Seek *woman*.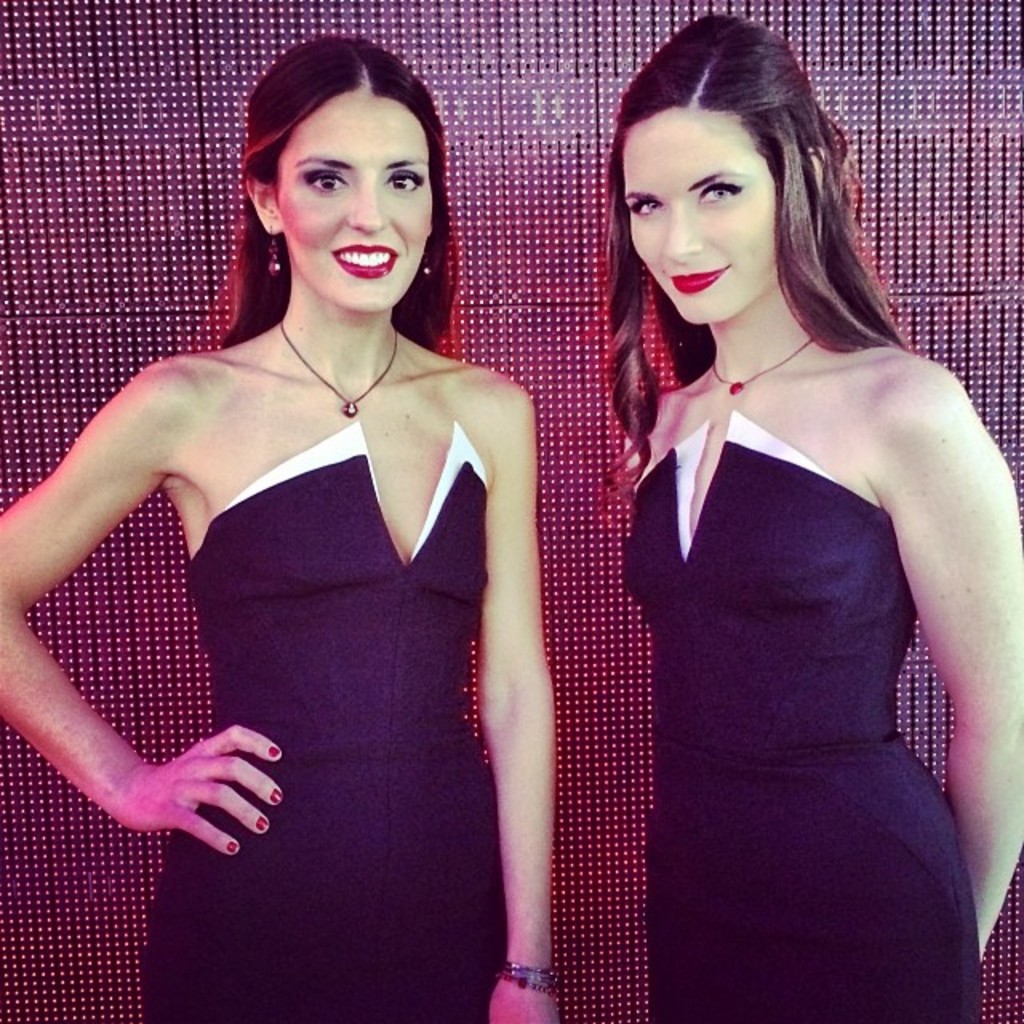
[left=597, top=8, right=1022, bottom=1022].
